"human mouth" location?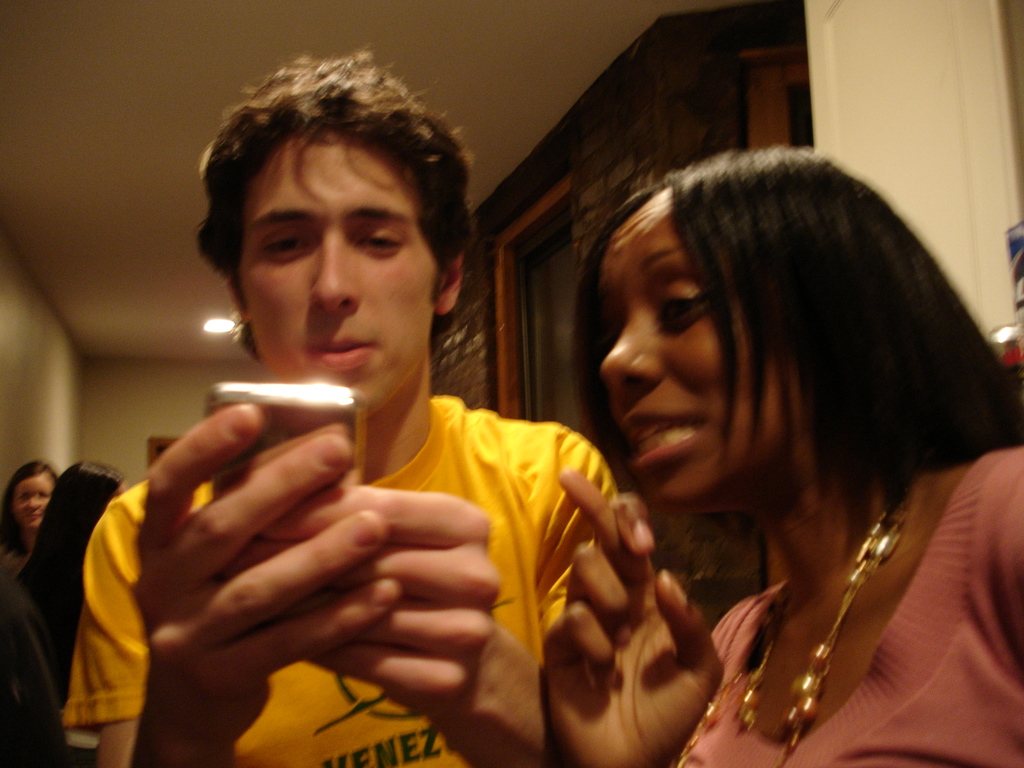
<box>621,410,704,467</box>
